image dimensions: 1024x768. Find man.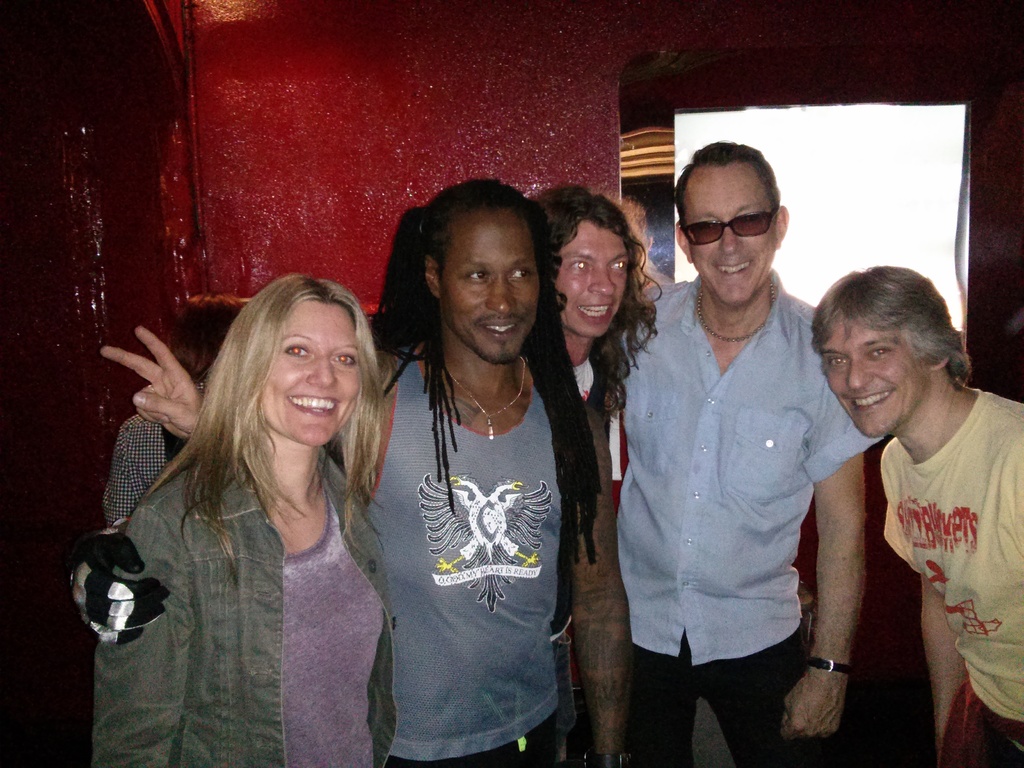
{"x1": 340, "y1": 179, "x2": 633, "y2": 767}.
